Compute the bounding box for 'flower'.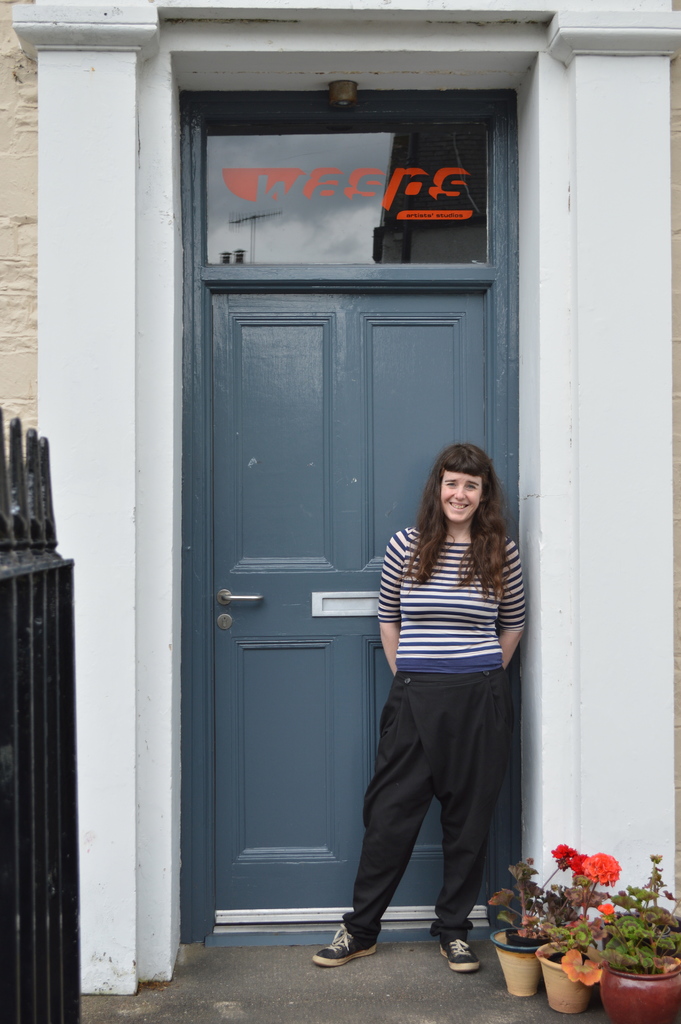
locate(552, 843, 575, 870).
